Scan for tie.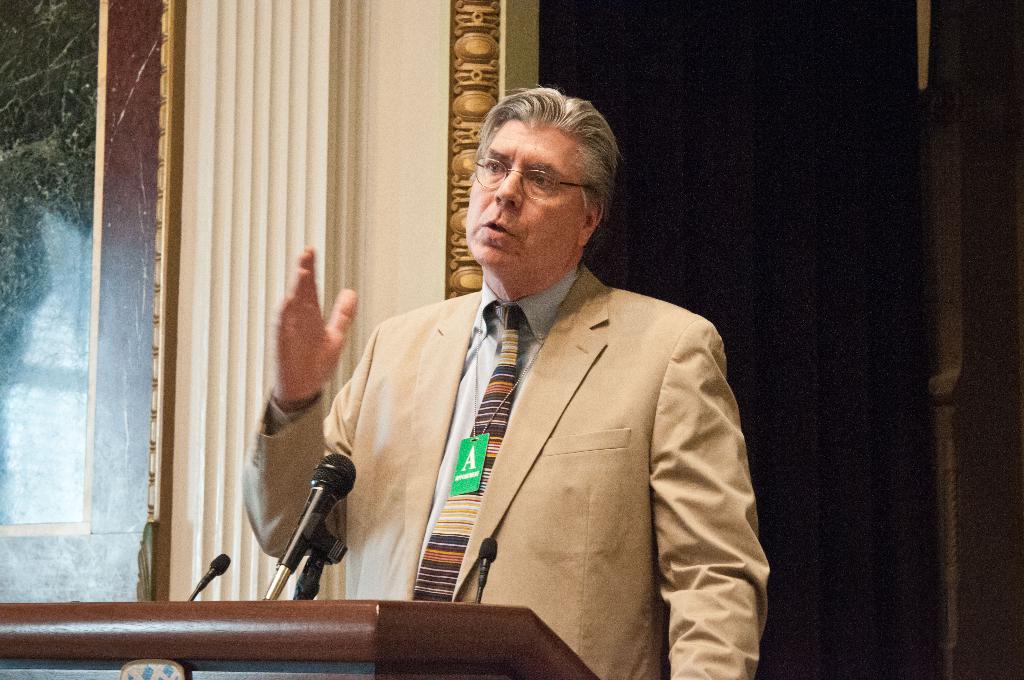
Scan result: 410:299:526:597.
